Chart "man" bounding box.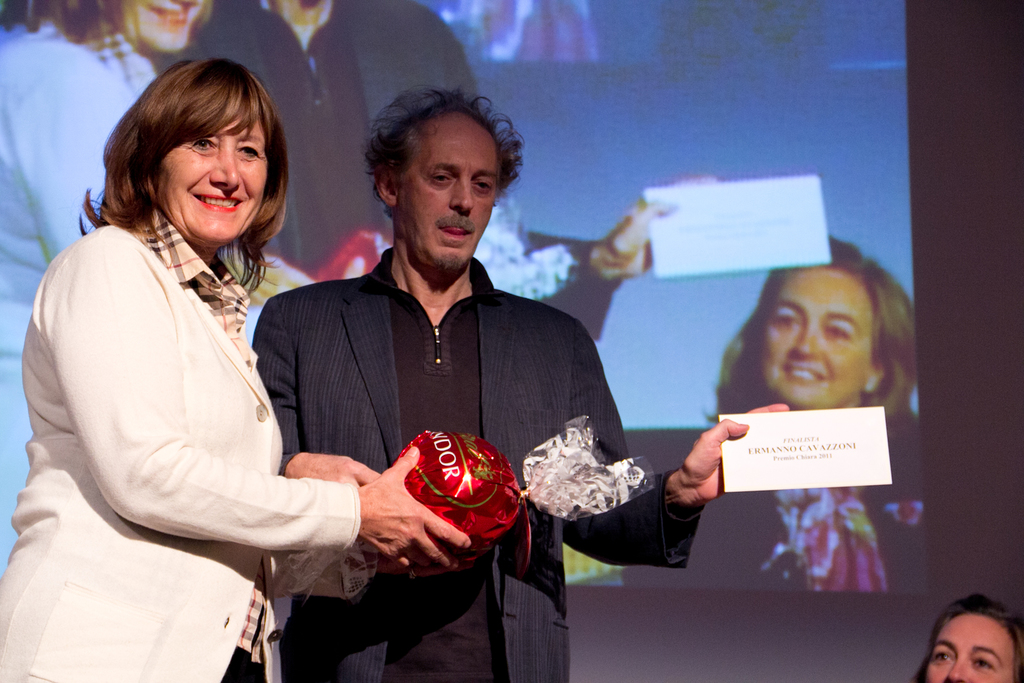
Charted: 252,82,785,682.
